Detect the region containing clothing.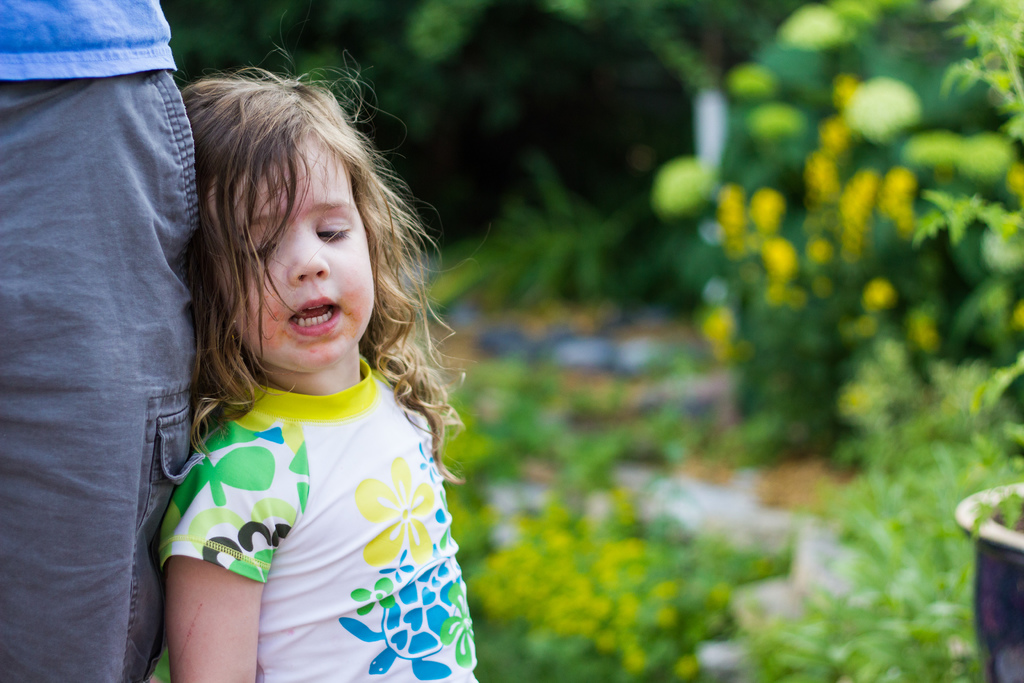
(x1=0, y1=0, x2=204, y2=682).
